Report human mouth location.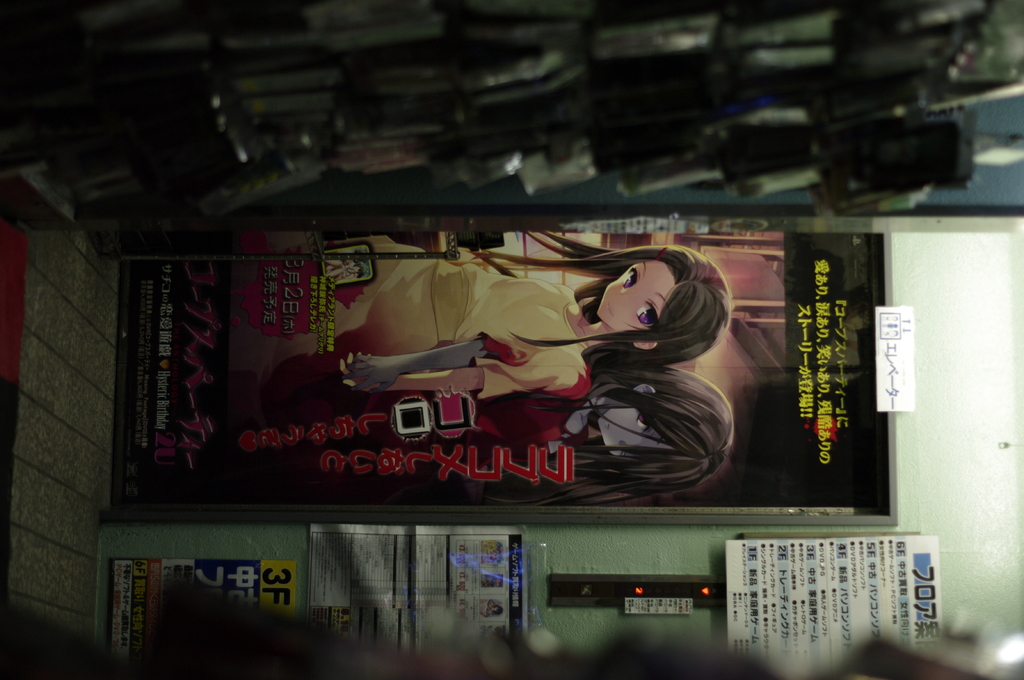
Report: {"x1": 606, "y1": 302, "x2": 611, "y2": 319}.
